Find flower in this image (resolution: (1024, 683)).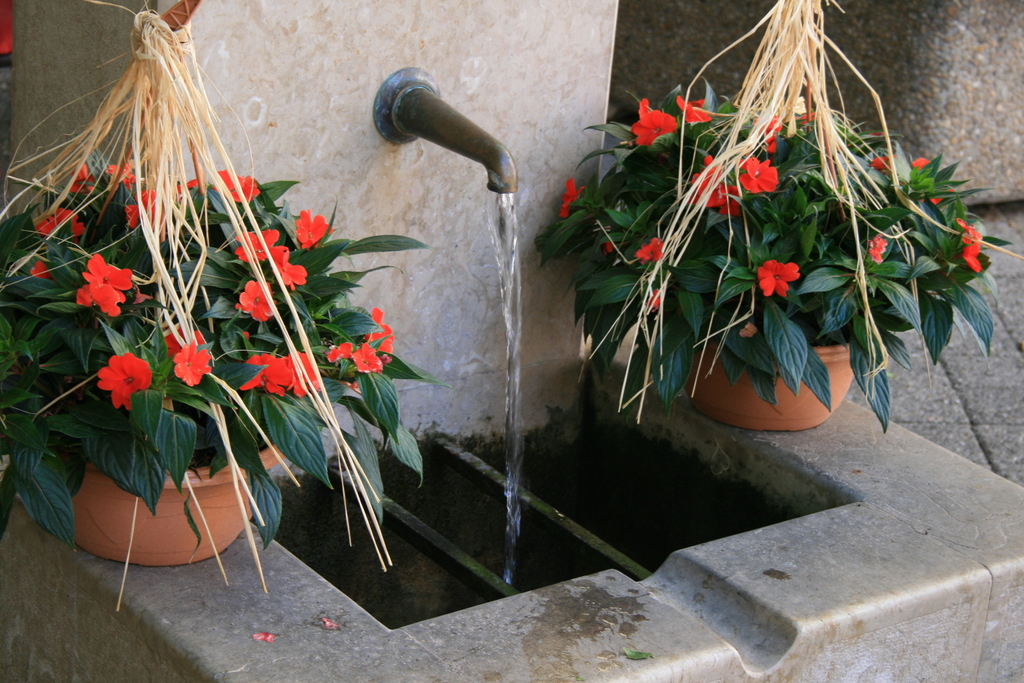
36, 204, 93, 240.
